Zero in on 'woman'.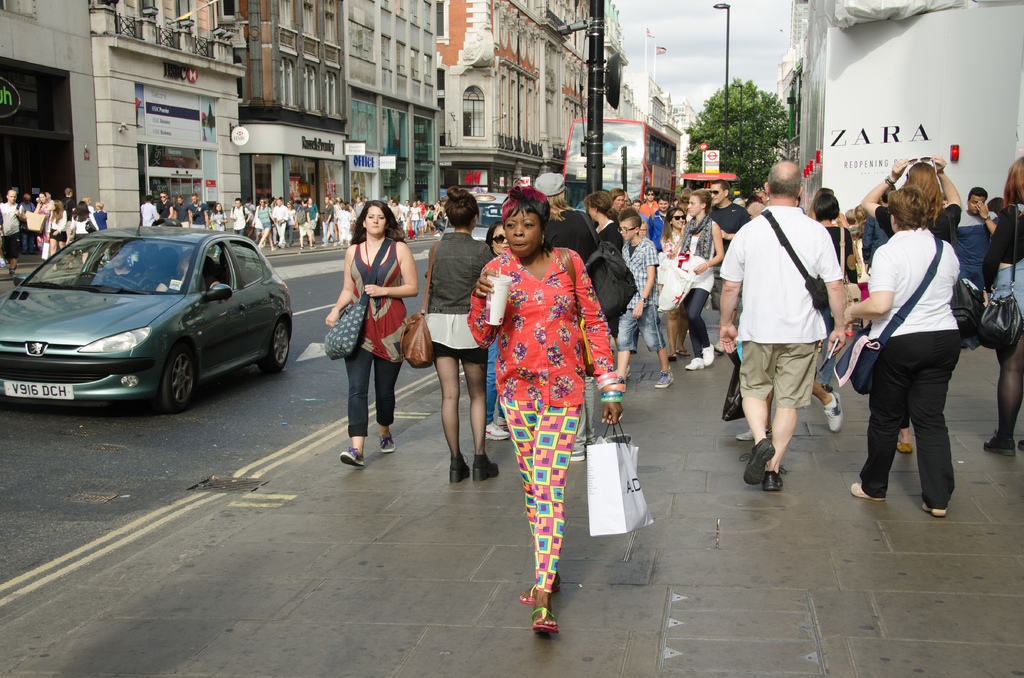
Zeroed in: (22,189,55,253).
